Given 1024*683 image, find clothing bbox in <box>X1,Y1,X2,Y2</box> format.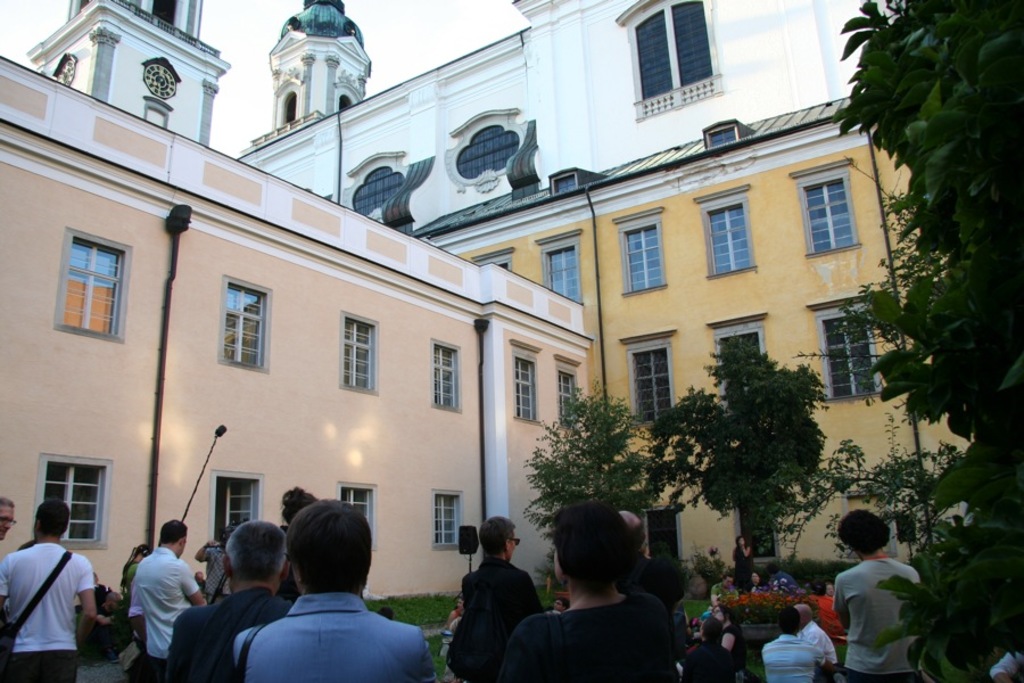
<box>624,550,677,601</box>.
